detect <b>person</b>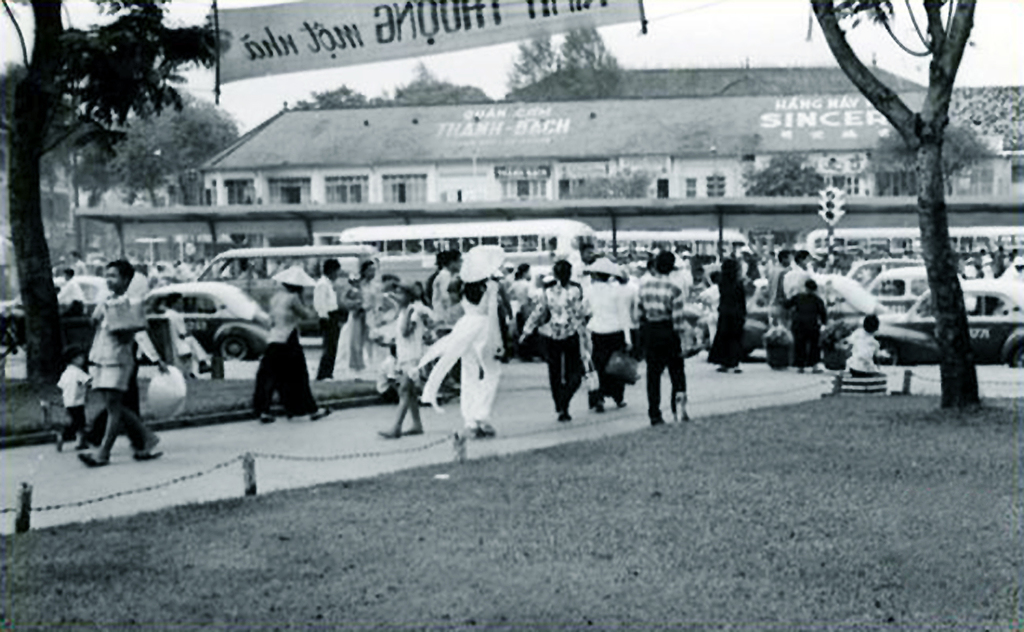
[x1=629, y1=247, x2=696, y2=428]
